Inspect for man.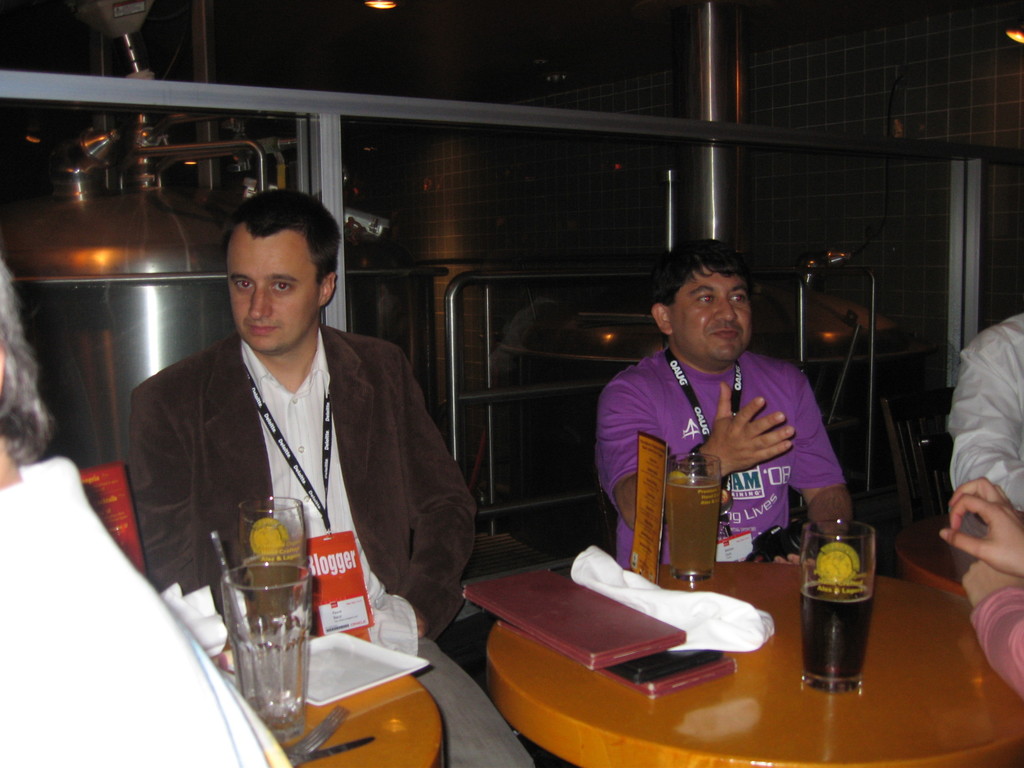
Inspection: x1=124, y1=217, x2=458, y2=687.
